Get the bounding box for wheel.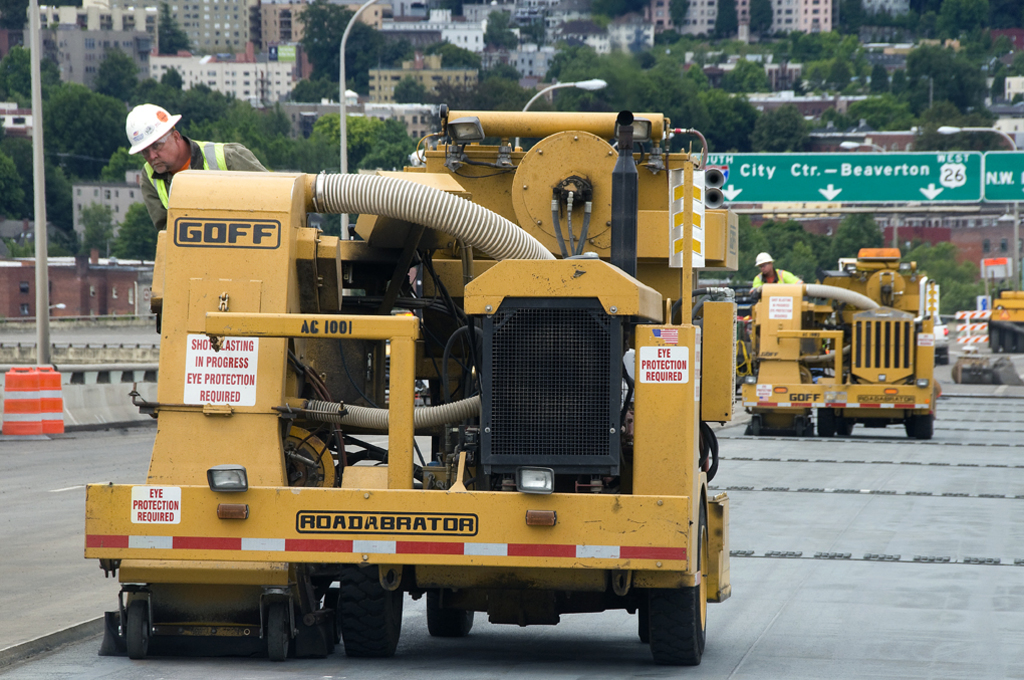
bbox(637, 493, 706, 669).
